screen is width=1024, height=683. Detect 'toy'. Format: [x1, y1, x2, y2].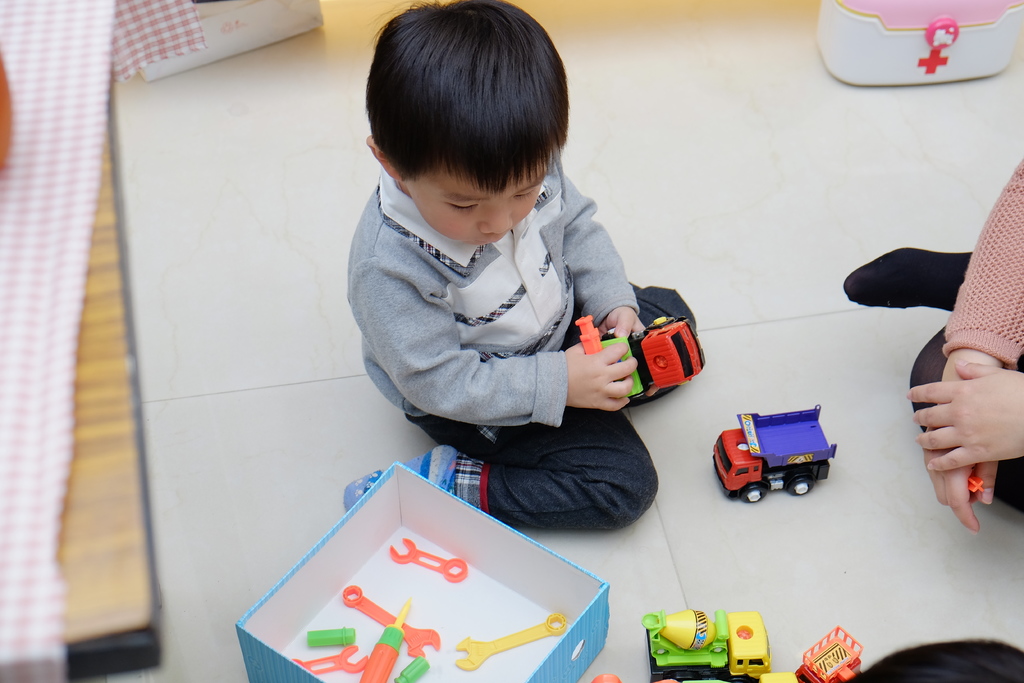
[358, 603, 426, 682].
